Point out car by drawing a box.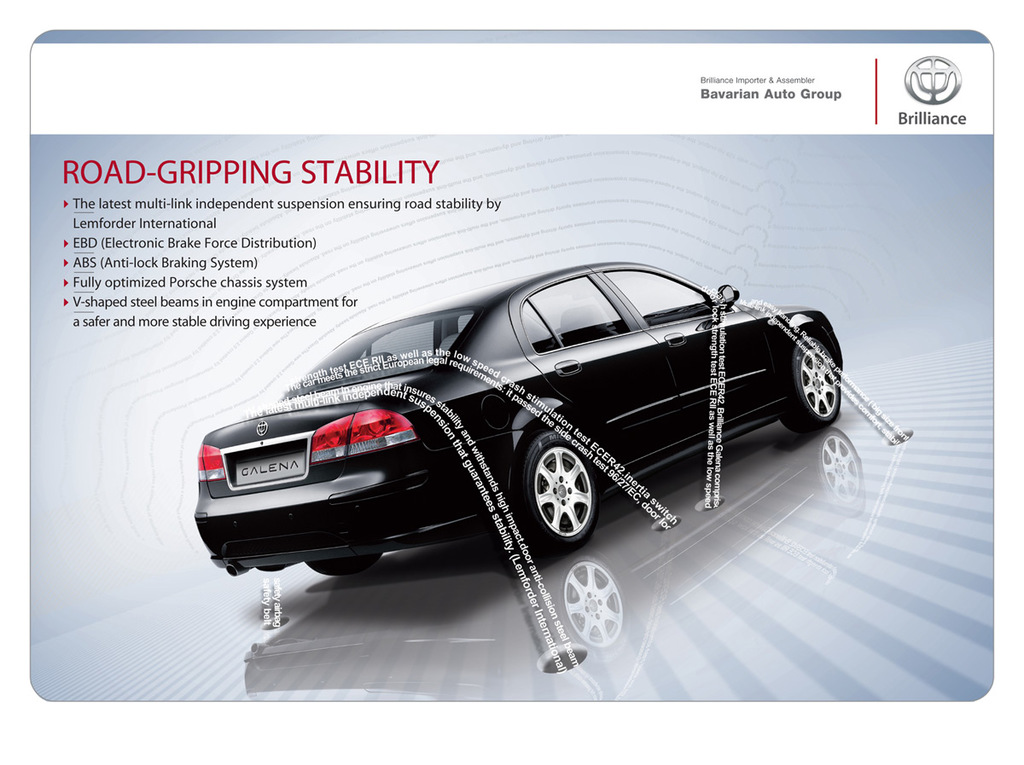
192/262/841/576.
